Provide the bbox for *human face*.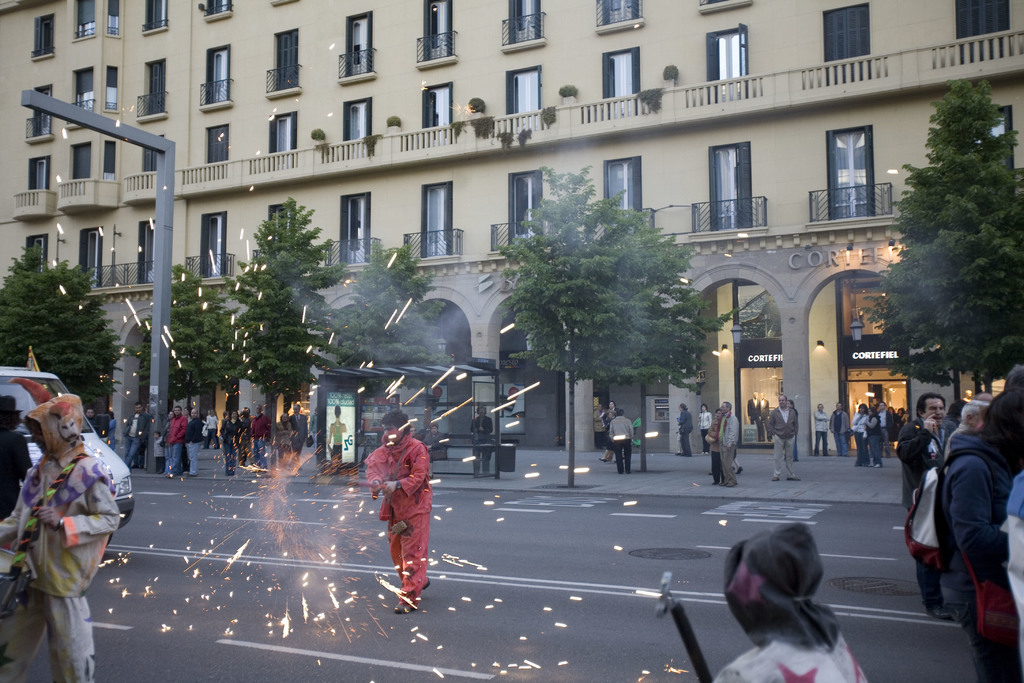
crop(715, 409, 720, 418).
